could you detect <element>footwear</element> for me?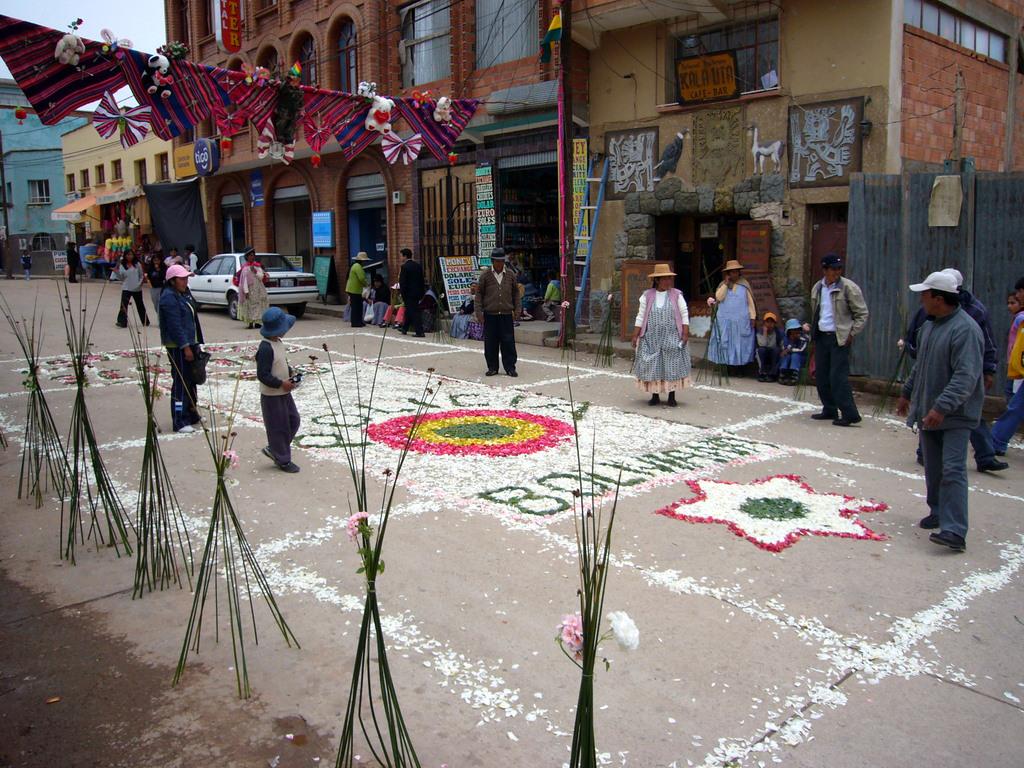
Detection result: (783,369,790,383).
